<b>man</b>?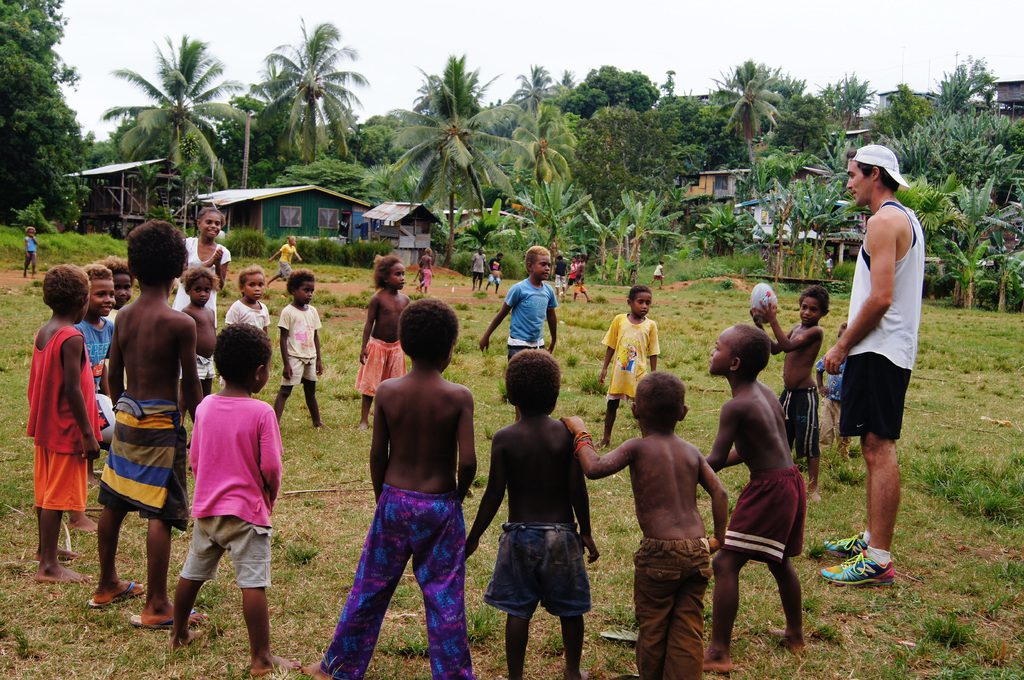
[left=811, top=136, right=902, bottom=590]
